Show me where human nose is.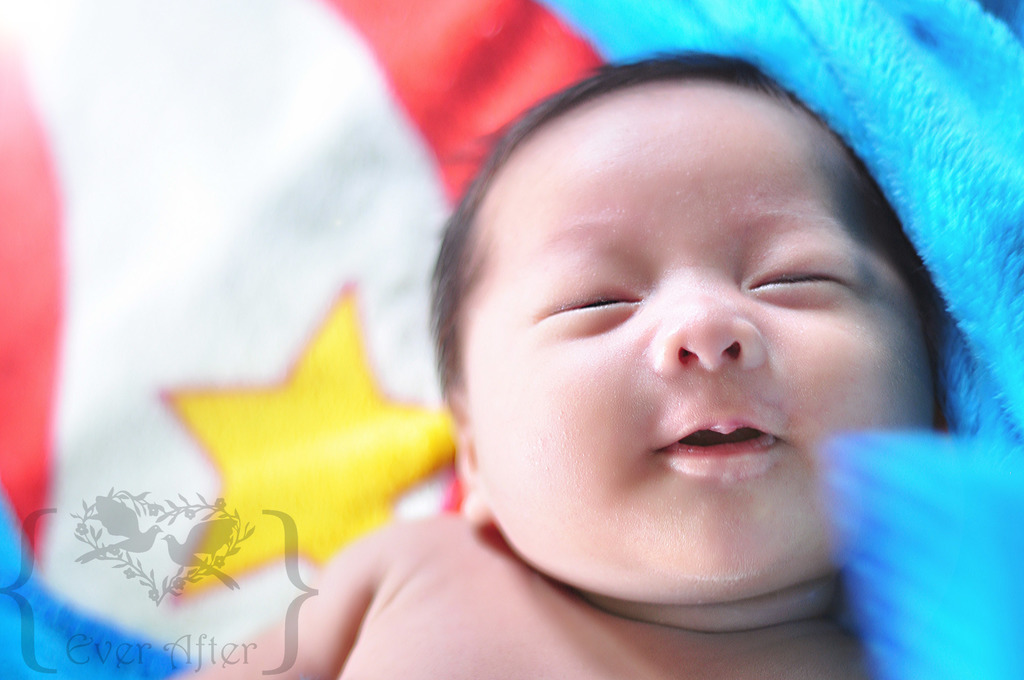
human nose is at <bbox>654, 265, 769, 371</bbox>.
